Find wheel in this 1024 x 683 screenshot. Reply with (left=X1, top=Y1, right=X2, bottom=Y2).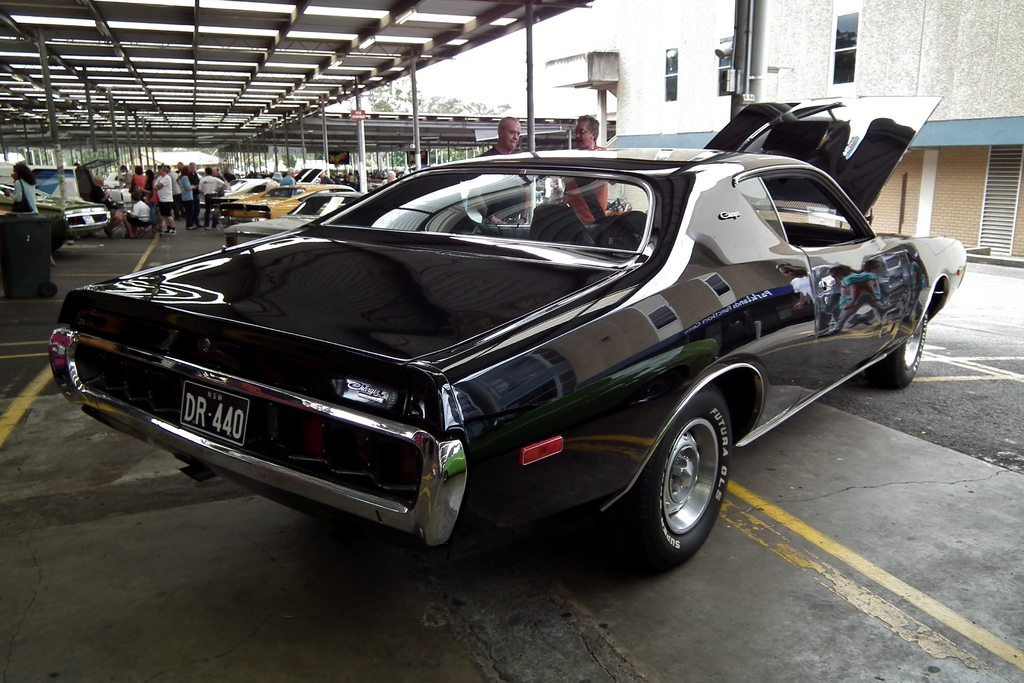
(left=644, top=411, right=731, bottom=557).
